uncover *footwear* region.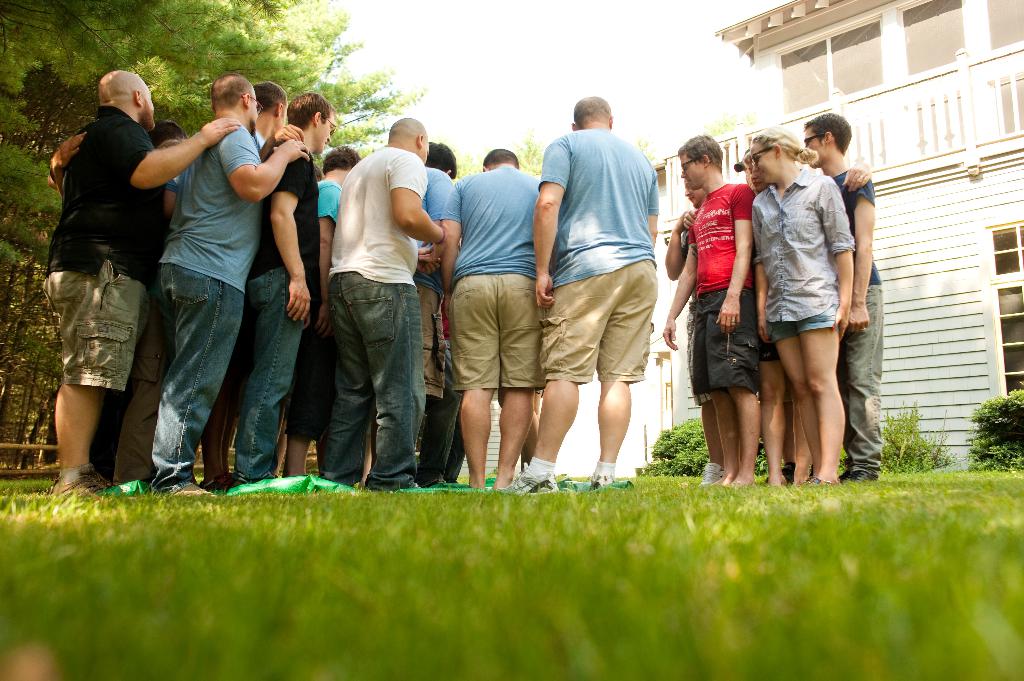
Uncovered: l=496, t=464, r=562, b=497.
